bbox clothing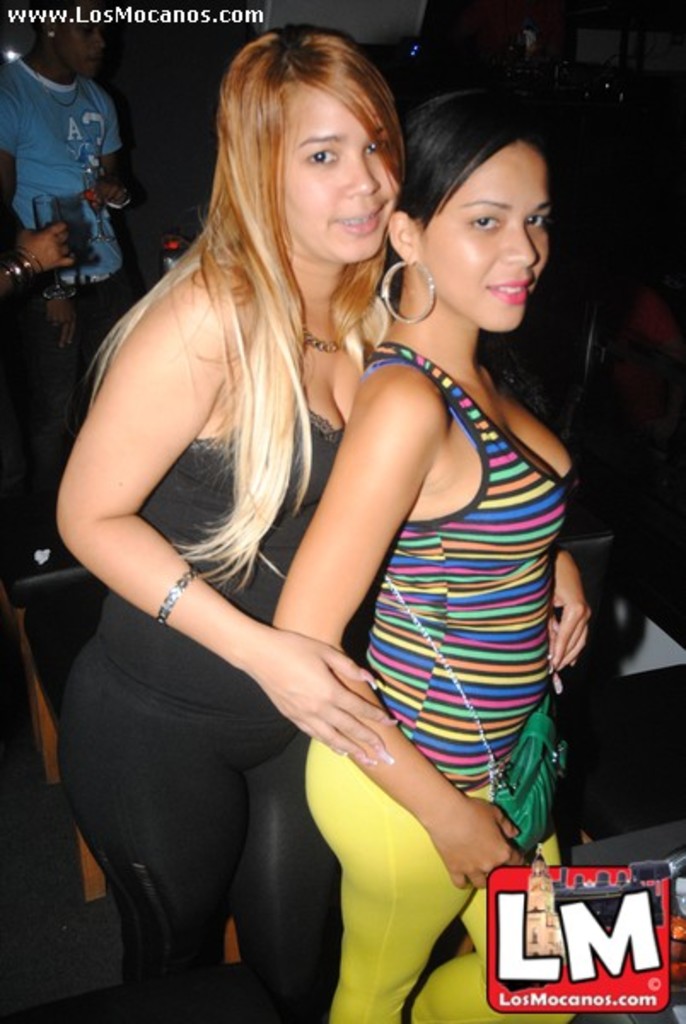
<box>55,415,355,1022</box>
